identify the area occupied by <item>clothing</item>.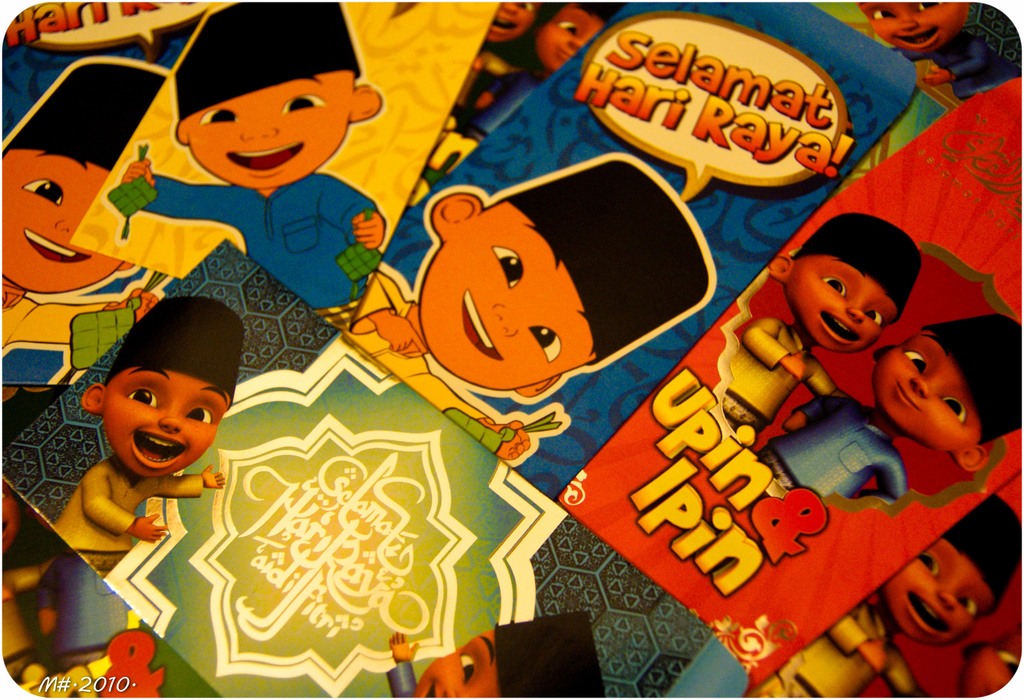
Area: locate(387, 661, 417, 699).
